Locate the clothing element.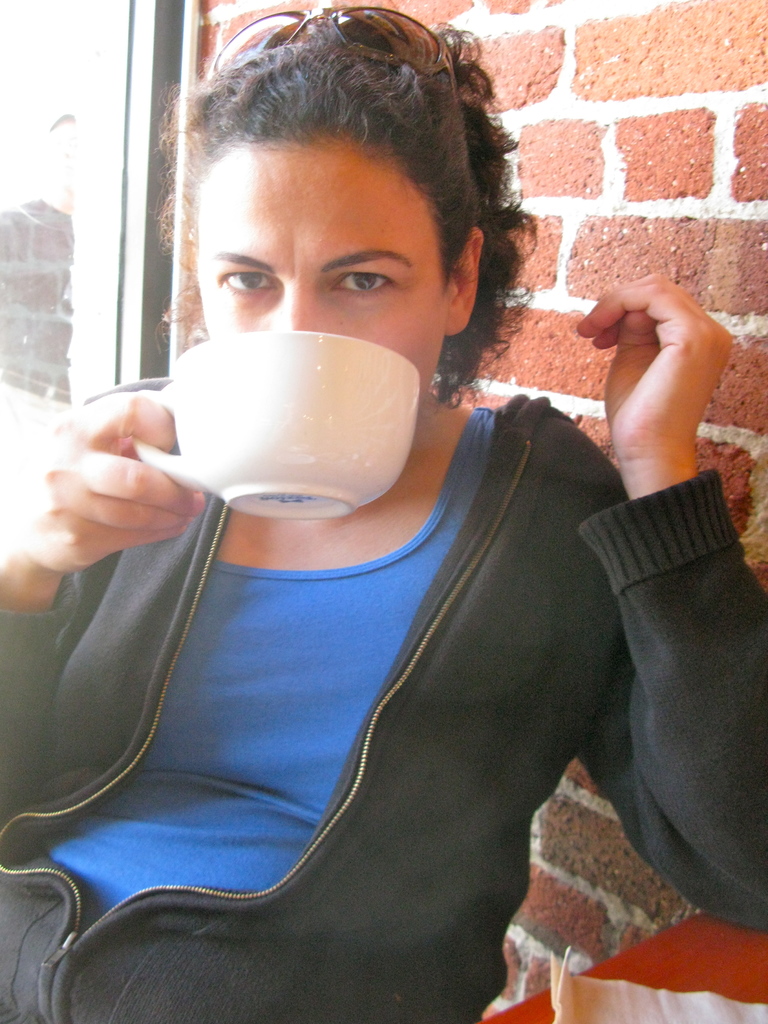
Element bbox: (x1=0, y1=379, x2=767, y2=1023).
